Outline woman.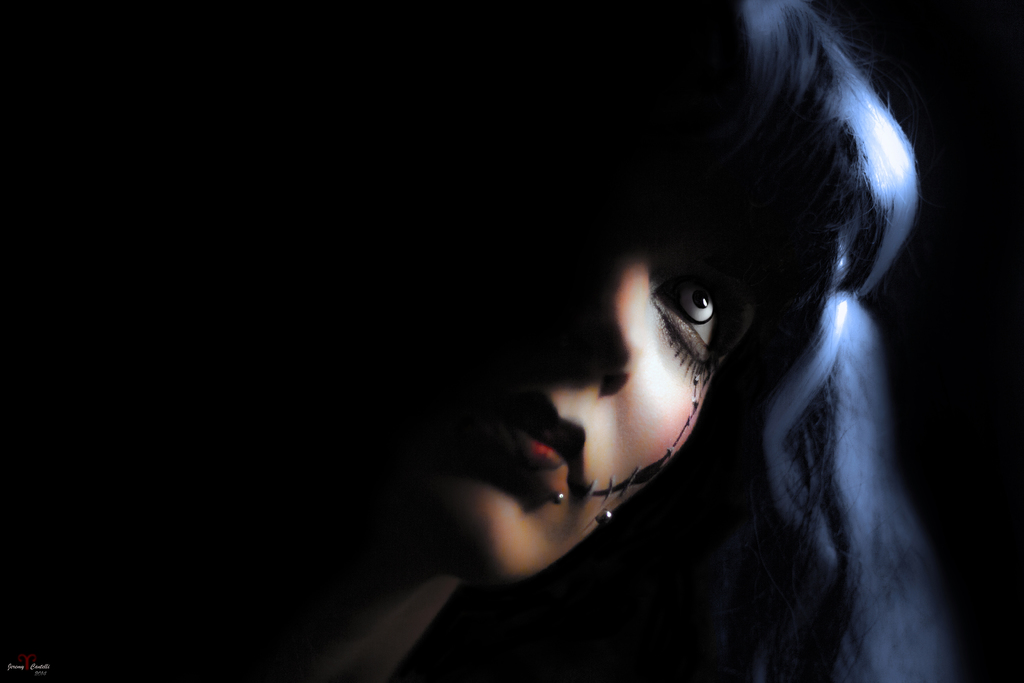
Outline: 0,0,963,682.
